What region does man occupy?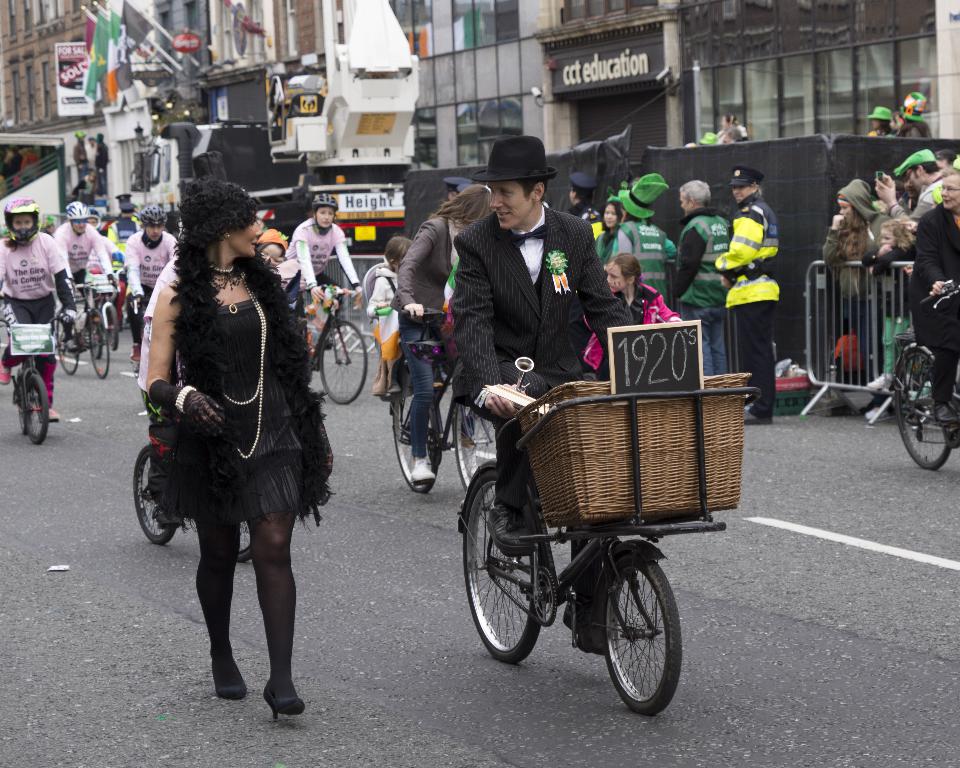
51/204/121/352.
